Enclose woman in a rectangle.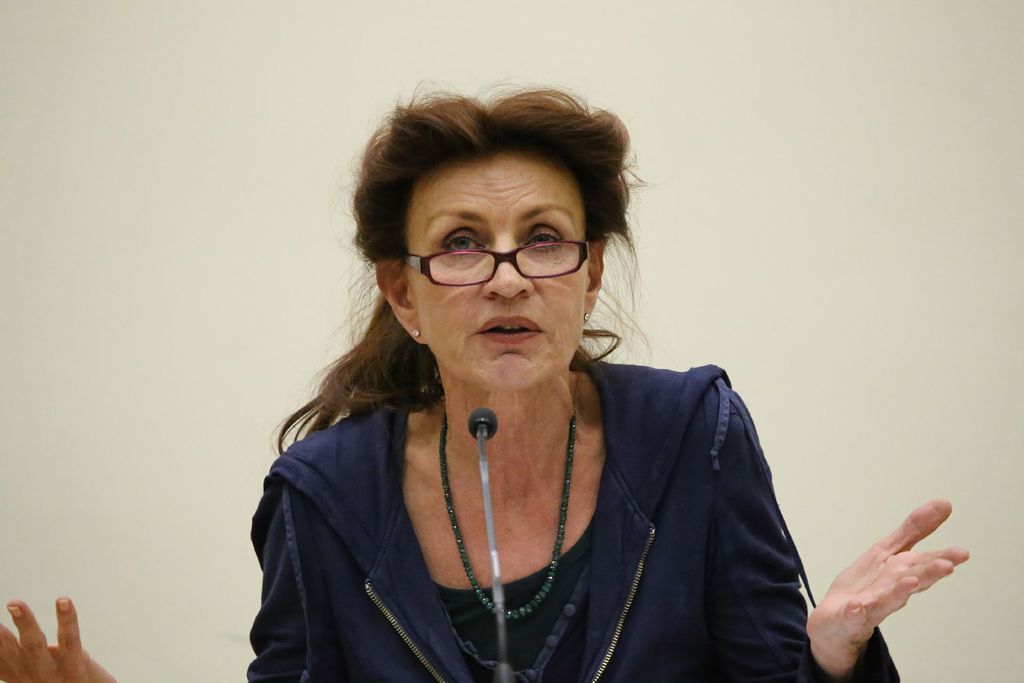
bbox(0, 78, 969, 682).
